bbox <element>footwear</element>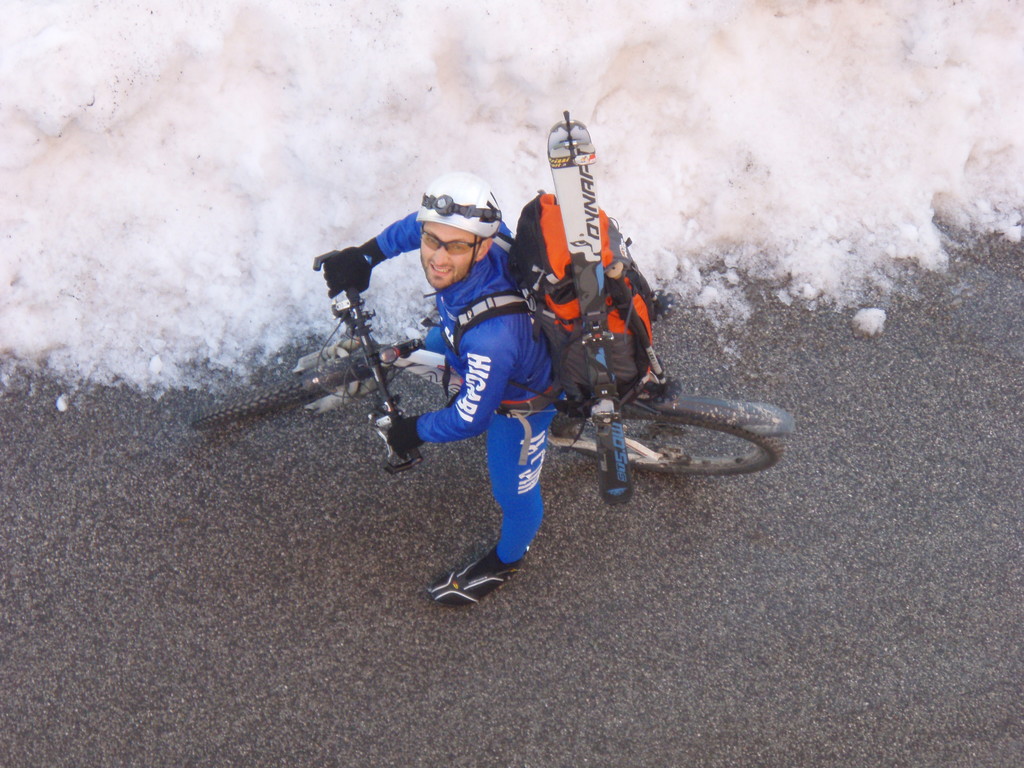
l=426, t=544, r=519, b=605
